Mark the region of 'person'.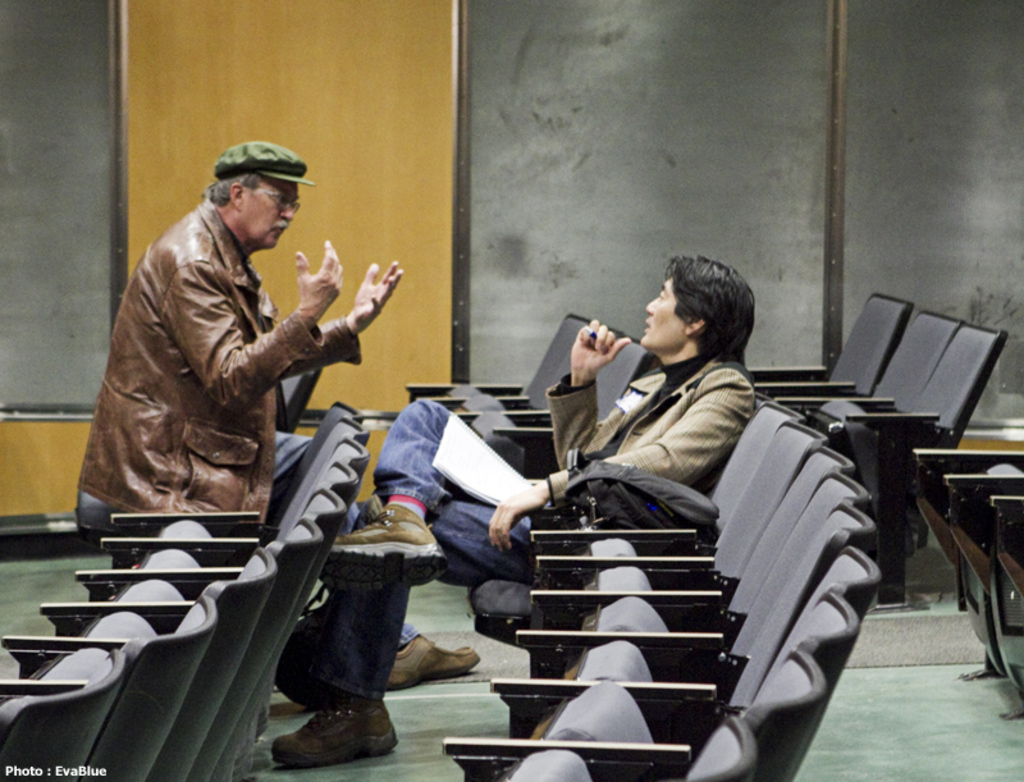
Region: region(70, 147, 481, 696).
